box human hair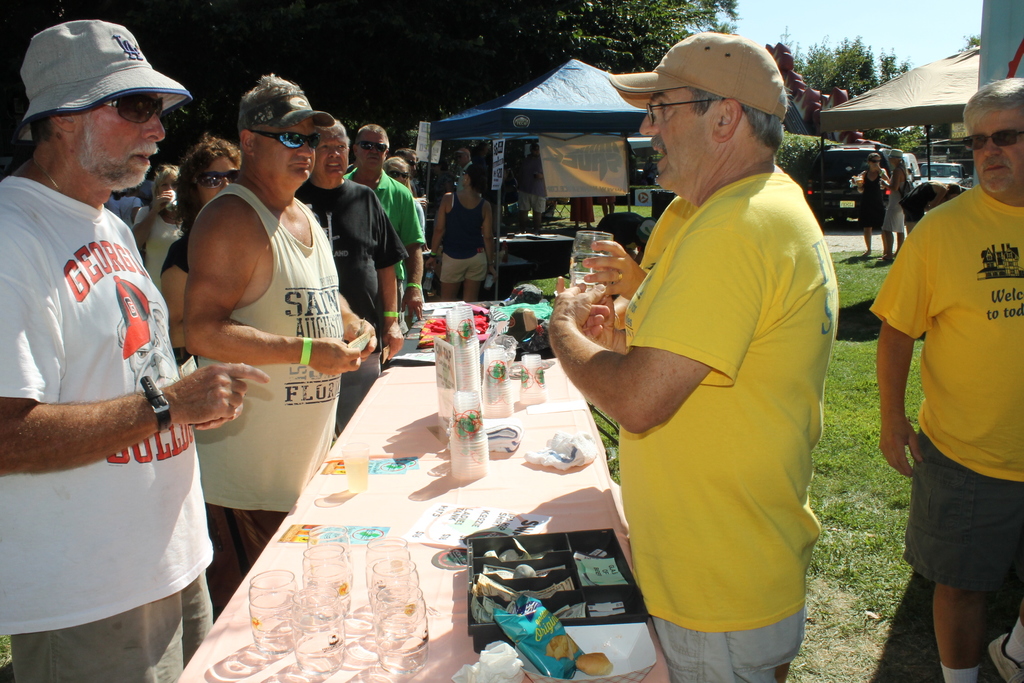
bbox(460, 148, 470, 161)
